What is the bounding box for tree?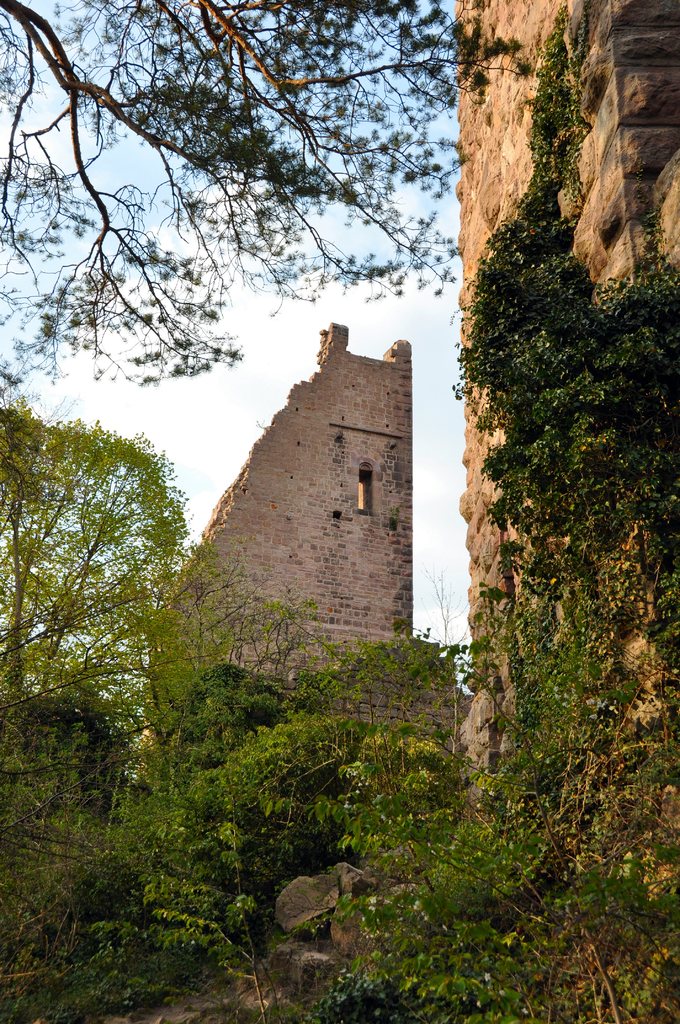
339/635/458/766.
